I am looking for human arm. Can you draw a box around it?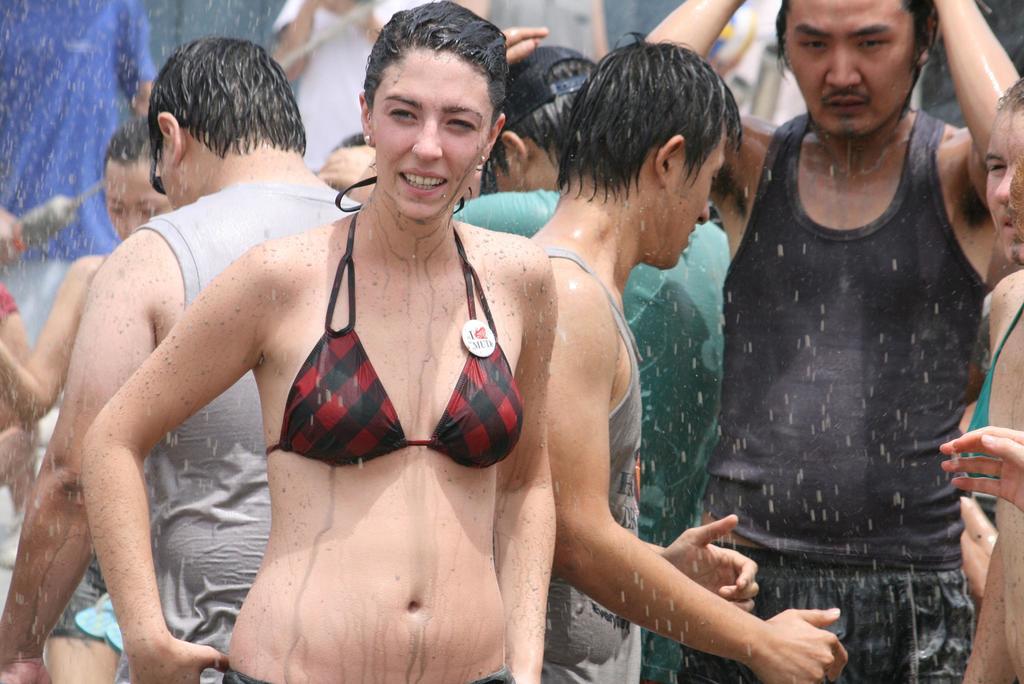
Sure, the bounding box is box(957, 269, 1023, 439).
